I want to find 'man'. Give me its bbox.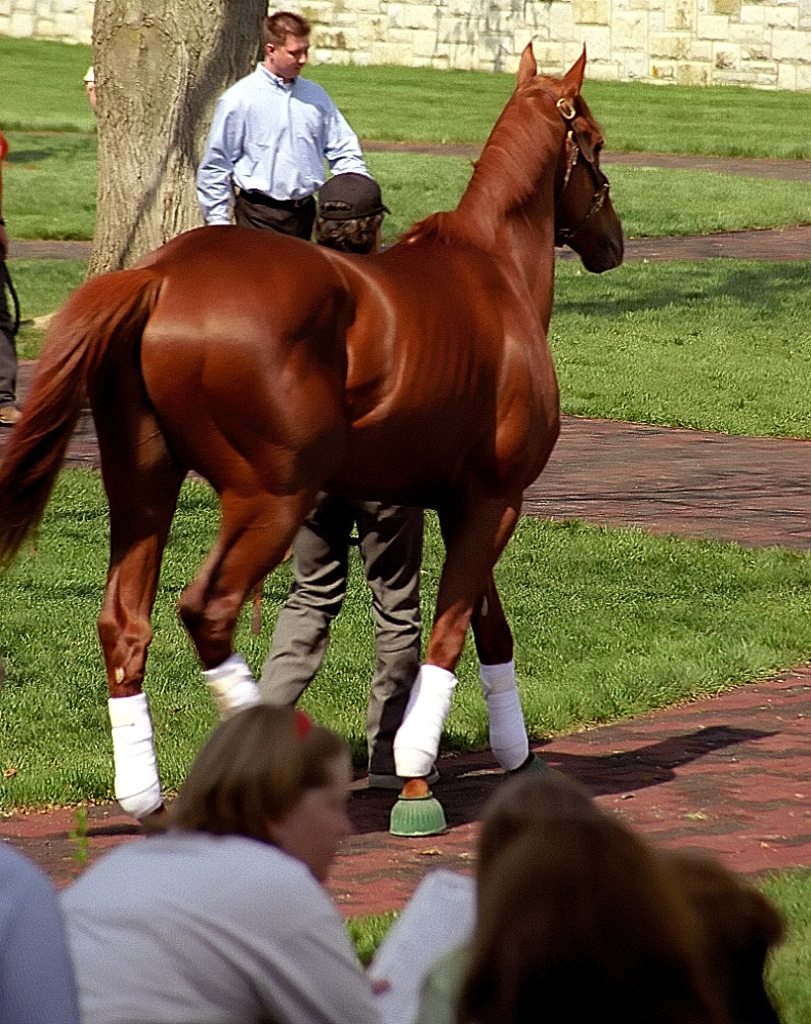
(left=194, top=28, right=391, bottom=220).
